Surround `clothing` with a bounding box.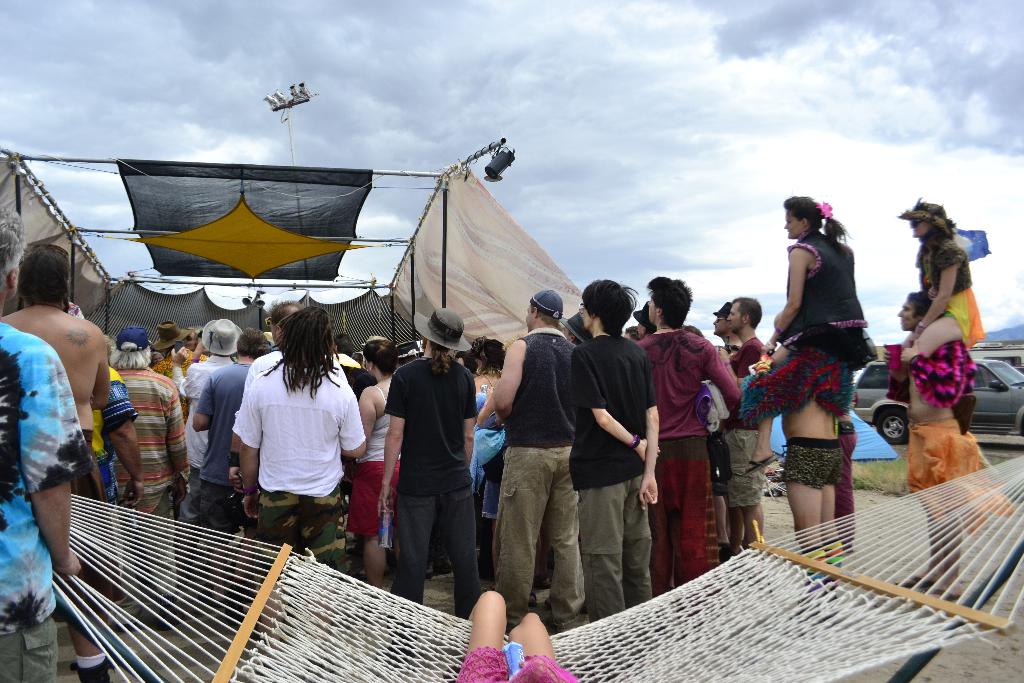
(x1=472, y1=368, x2=509, y2=527).
